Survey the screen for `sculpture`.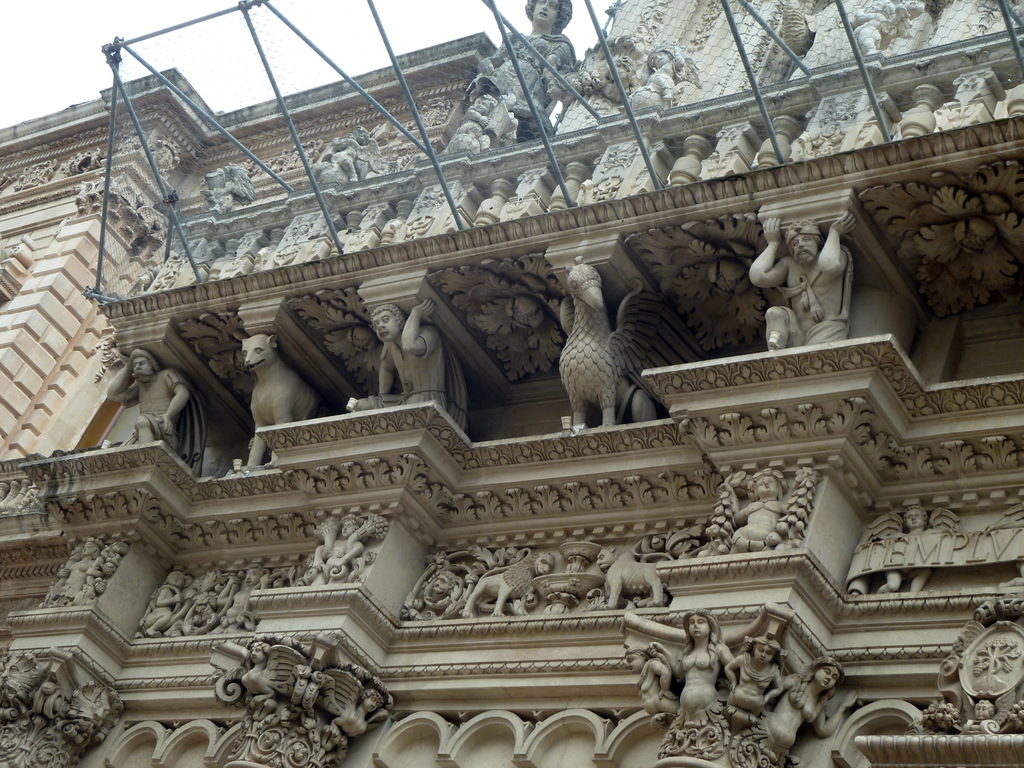
Survey found: (left=638, top=611, right=739, bottom=721).
